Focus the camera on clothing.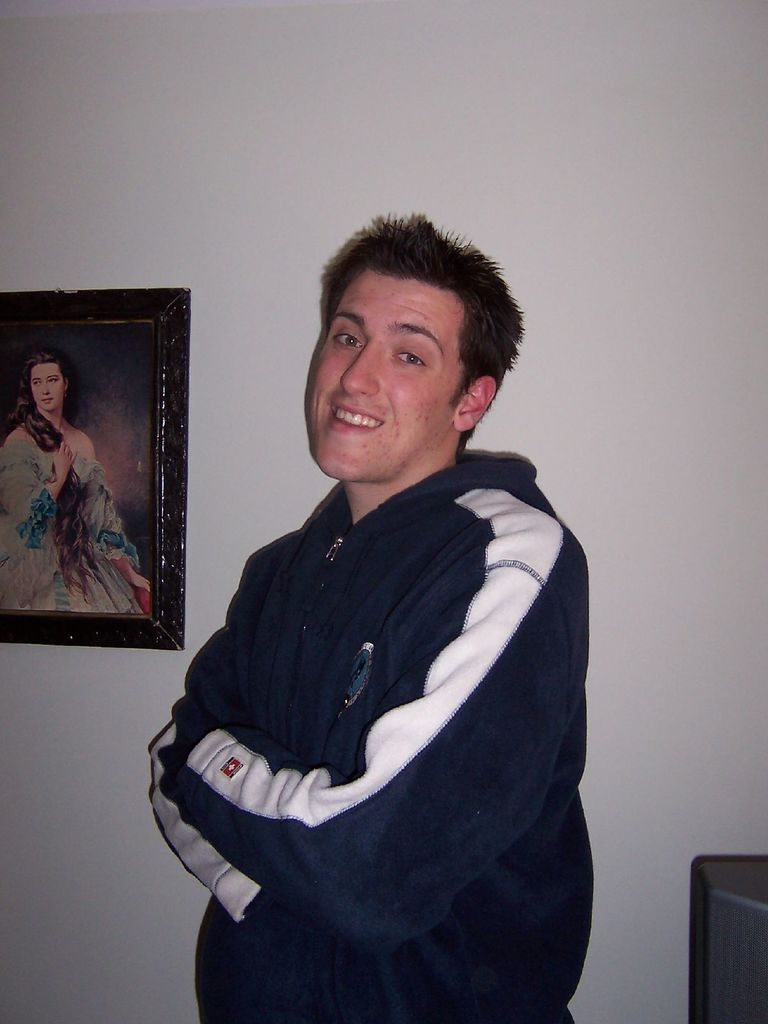
Focus region: [143, 452, 591, 1023].
